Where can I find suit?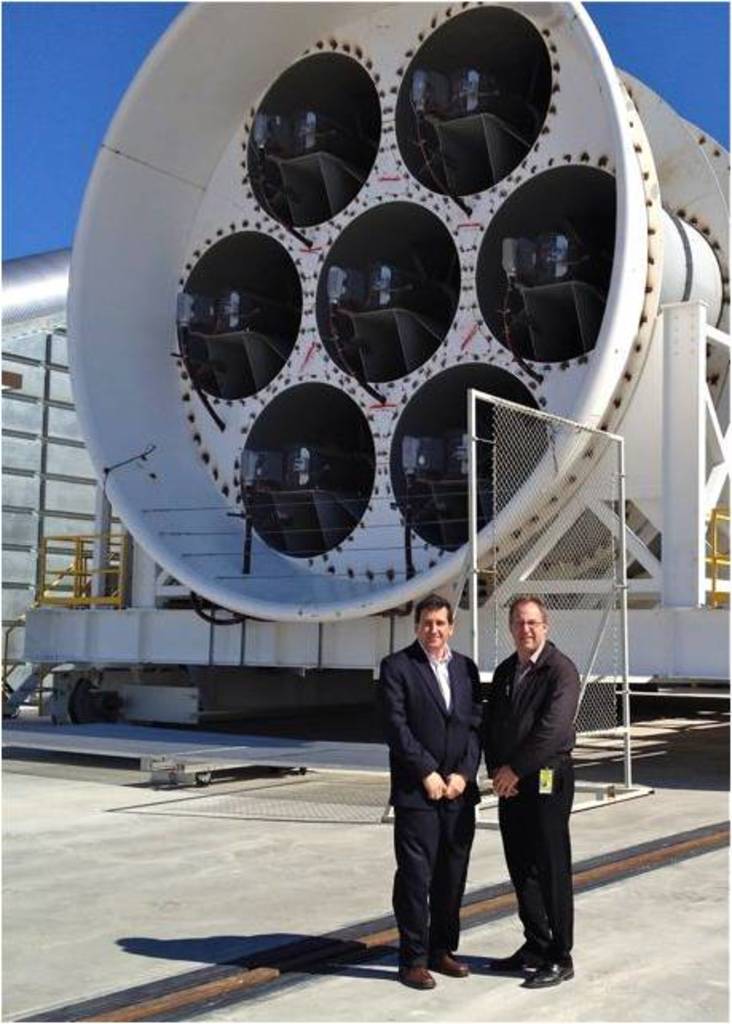
You can find it at crop(360, 557, 507, 998).
